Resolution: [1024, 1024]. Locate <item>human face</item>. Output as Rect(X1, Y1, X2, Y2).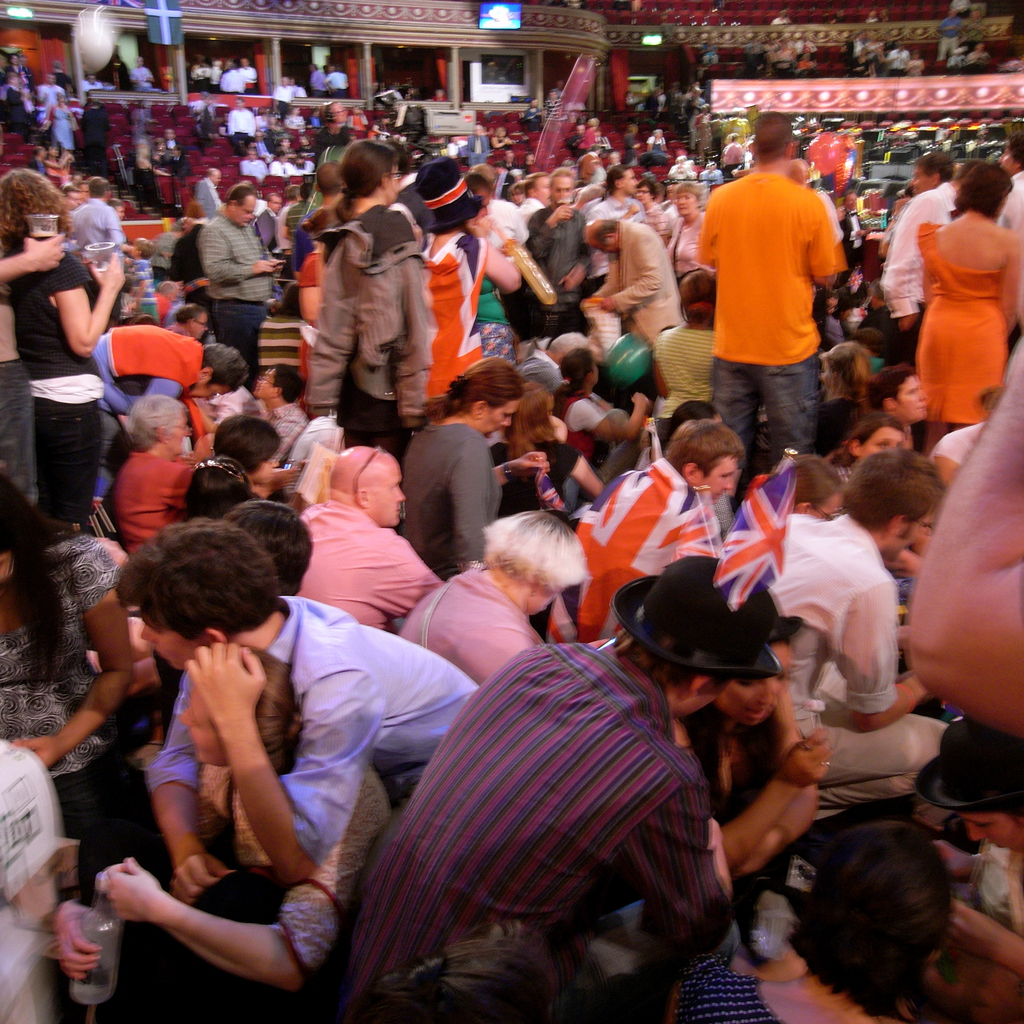
Rect(197, 318, 204, 330).
